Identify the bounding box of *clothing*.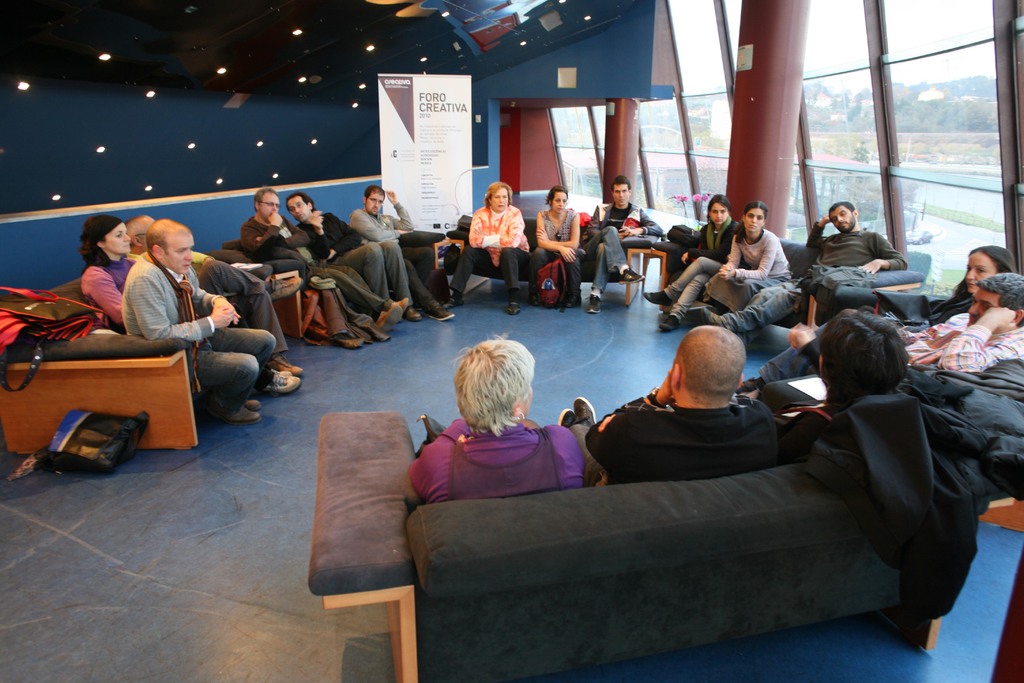
{"left": 803, "top": 365, "right": 1023, "bottom": 614}.
